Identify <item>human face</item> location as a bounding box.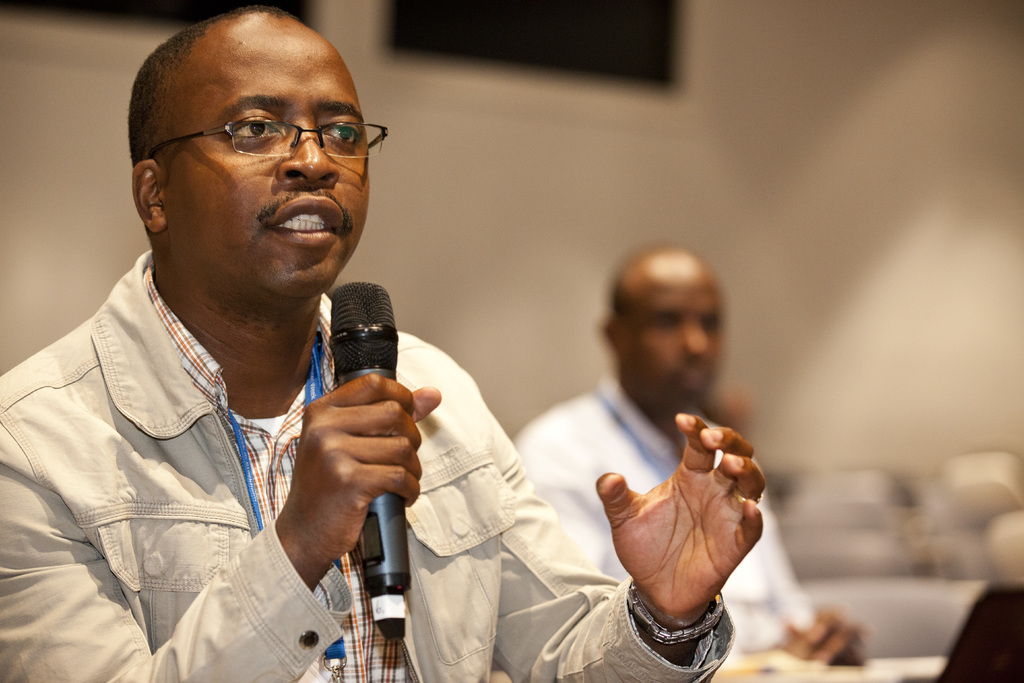
bbox(170, 37, 370, 296).
